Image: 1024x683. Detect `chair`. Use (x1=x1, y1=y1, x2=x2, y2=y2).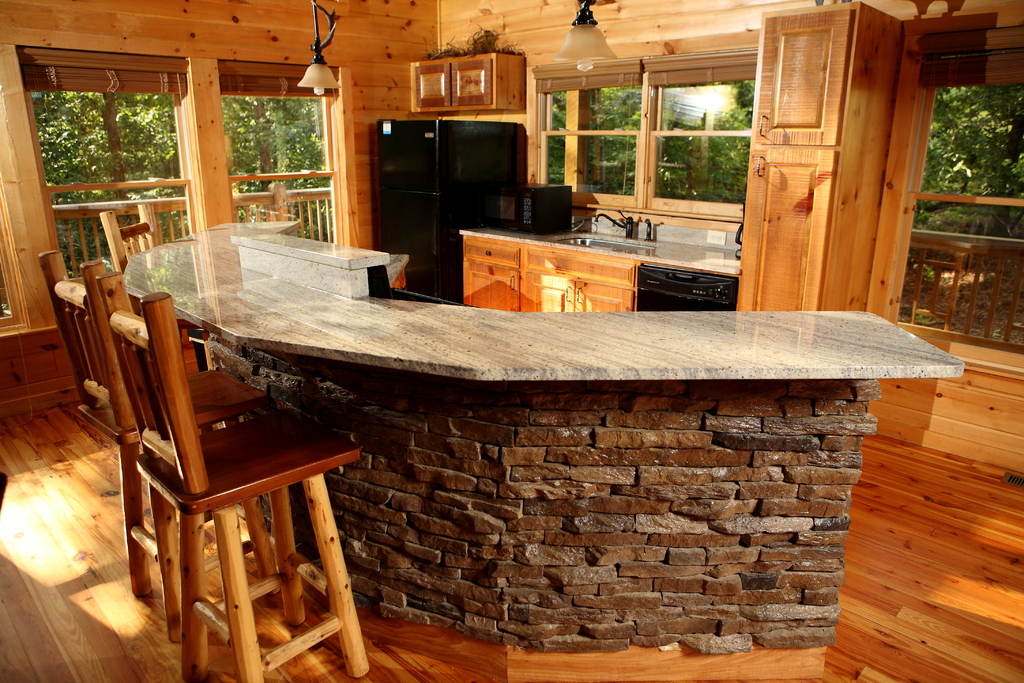
(x1=39, y1=244, x2=303, y2=600).
